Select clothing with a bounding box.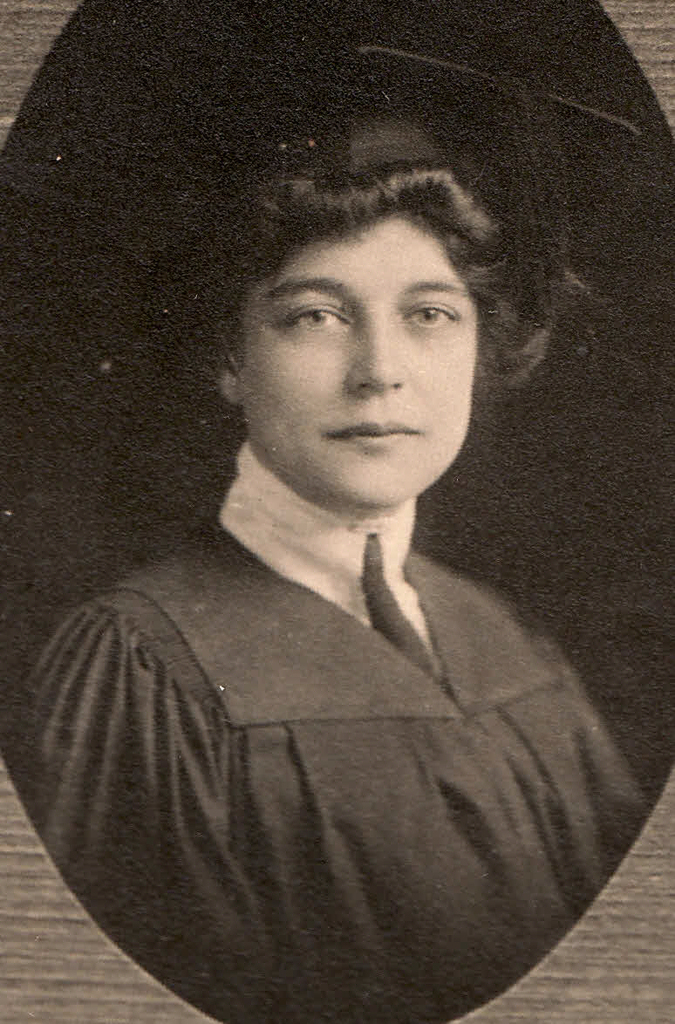
{"x1": 26, "y1": 352, "x2": 634, "y2": 1007}.
